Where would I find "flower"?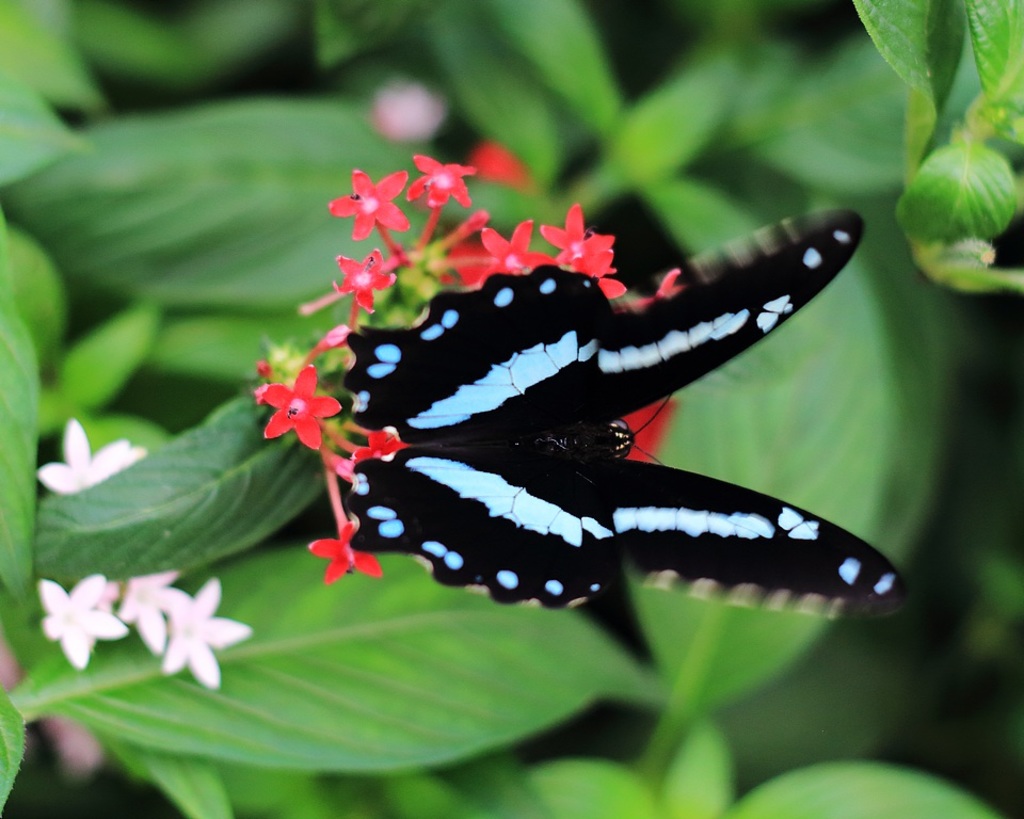
At {"left": 34, "top": 414, "right": 145, "bottom": 491}.
